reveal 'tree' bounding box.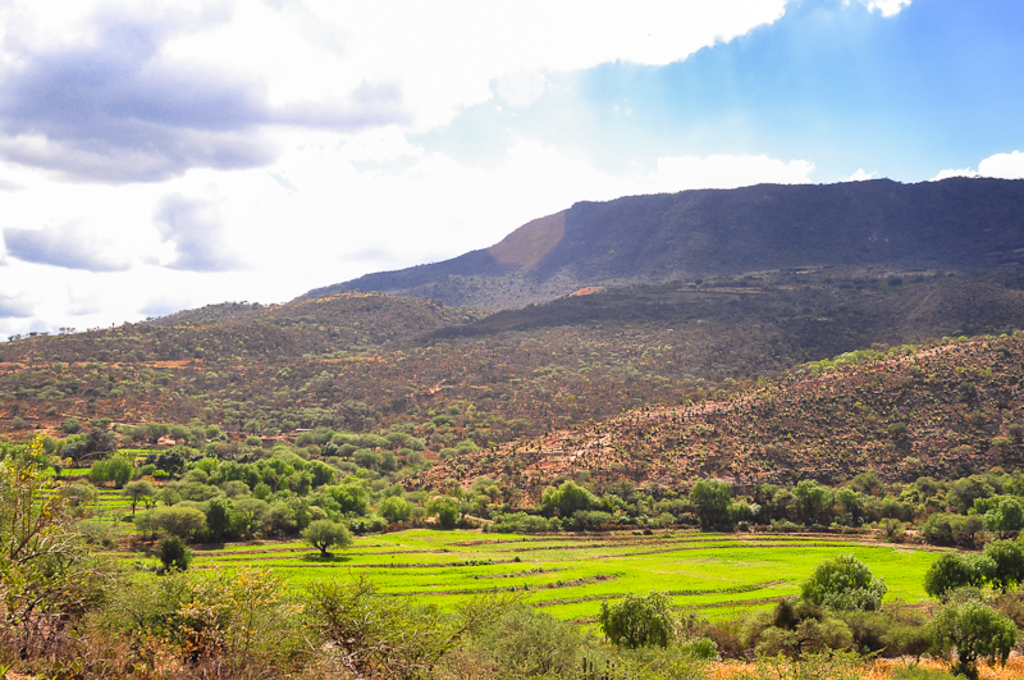
Revealed: 915 590 1019 679.
